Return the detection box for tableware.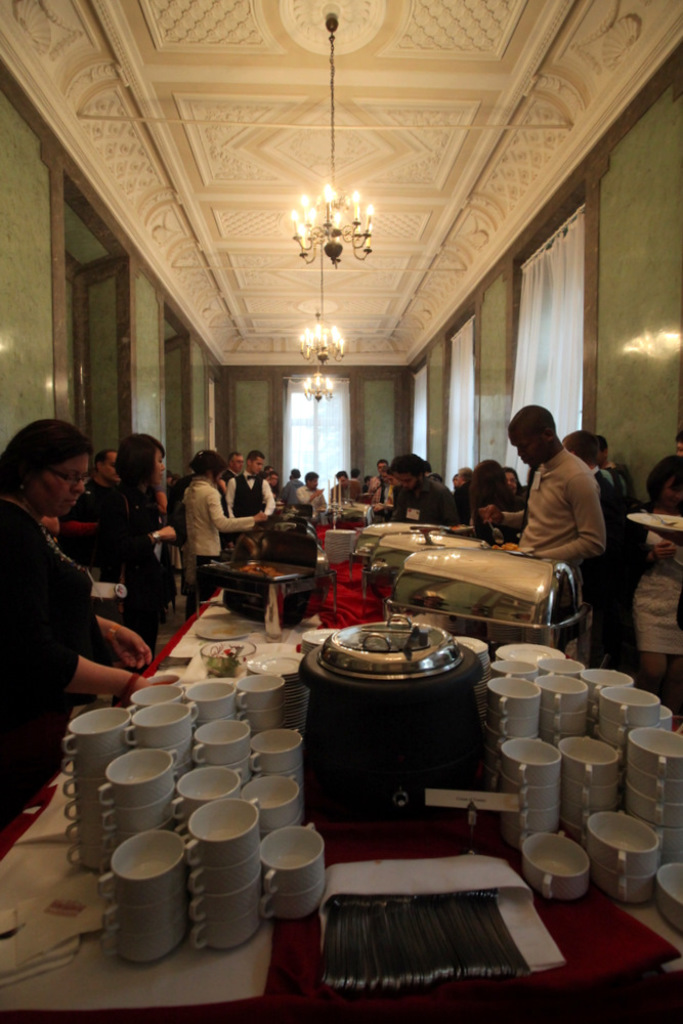
left=620, top=724, right=682, bottom=860.
